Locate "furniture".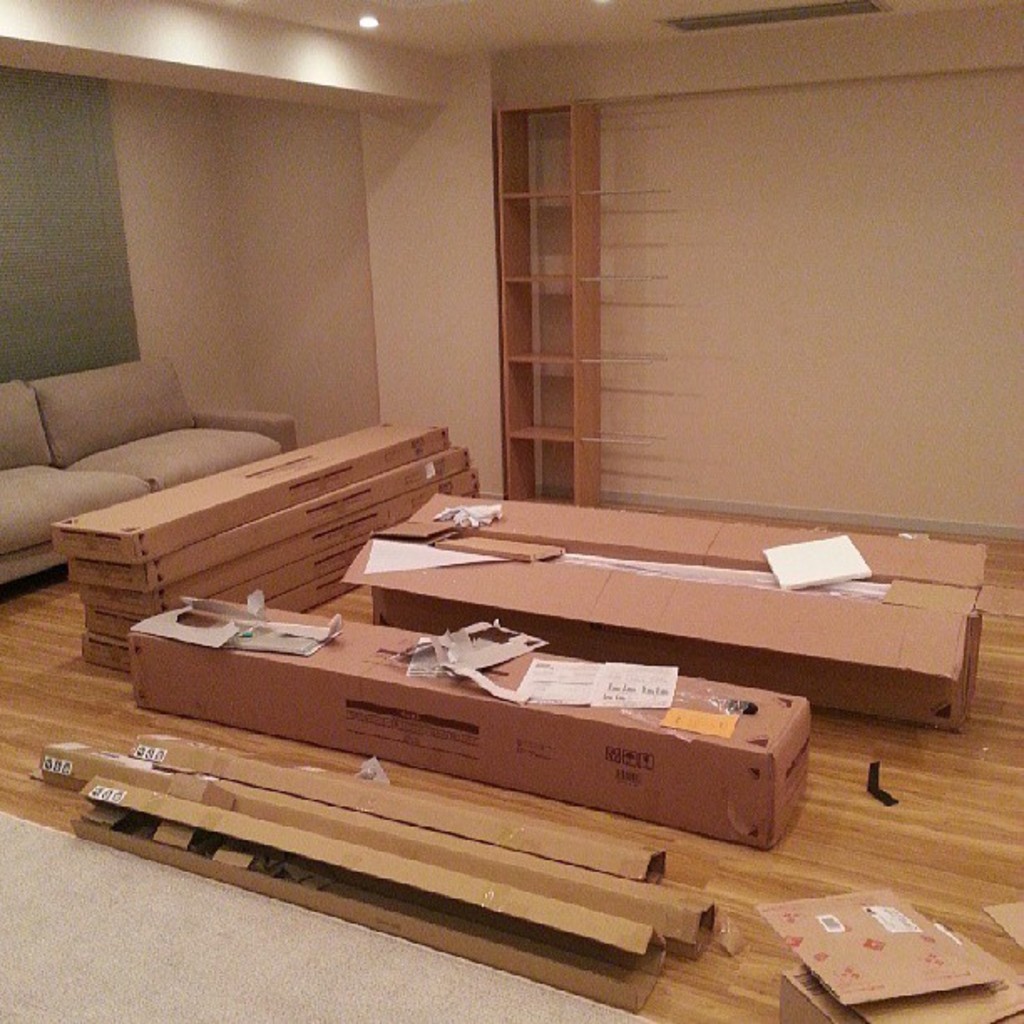
Bounding box: [0, 356, 293, 589].
